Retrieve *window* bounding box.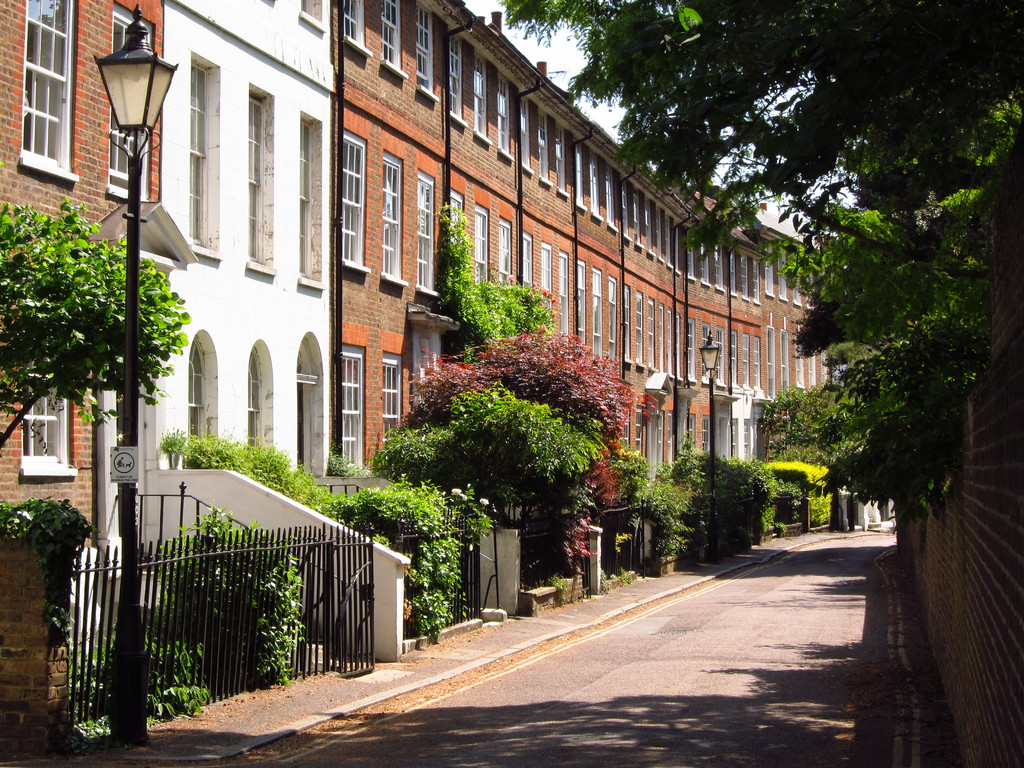
Bounding box: <box>298,124,314,277</box>.
